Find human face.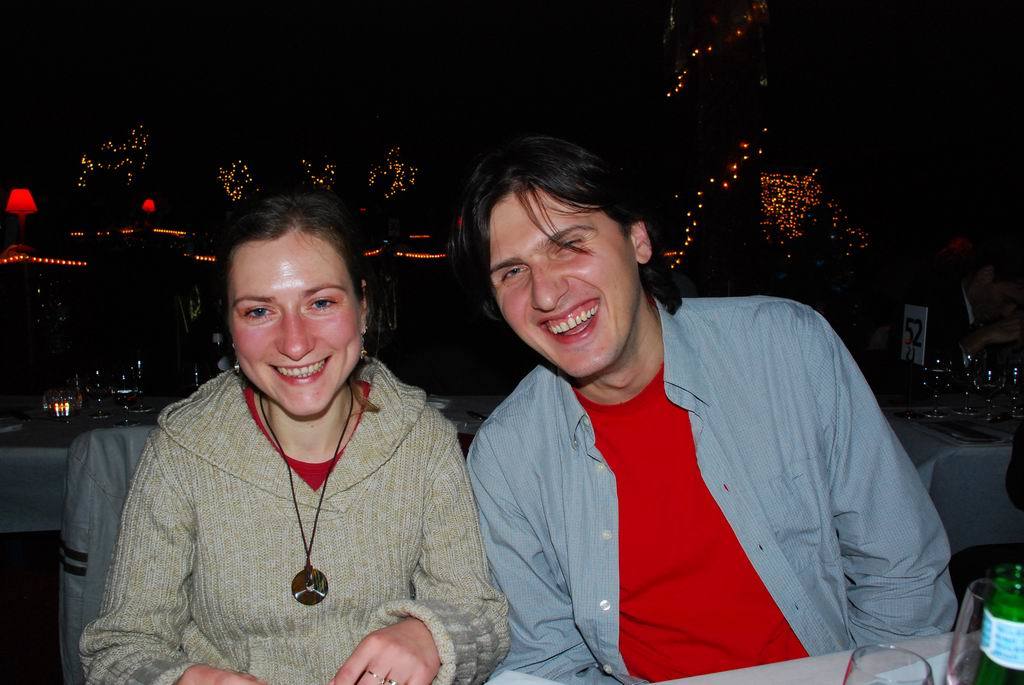
rect(236, 225, 355, 412).
